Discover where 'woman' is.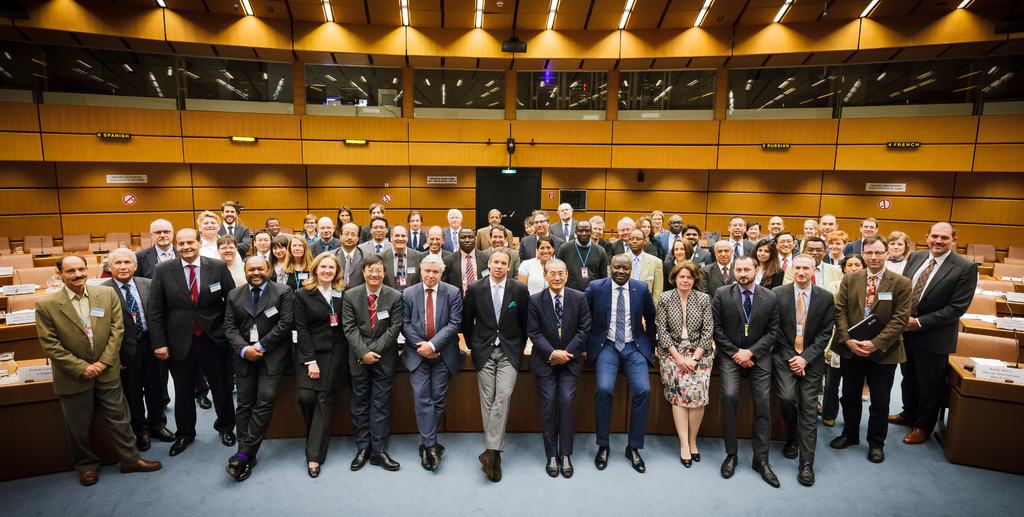
Discovered at locate(332, 206, 357, 242).
